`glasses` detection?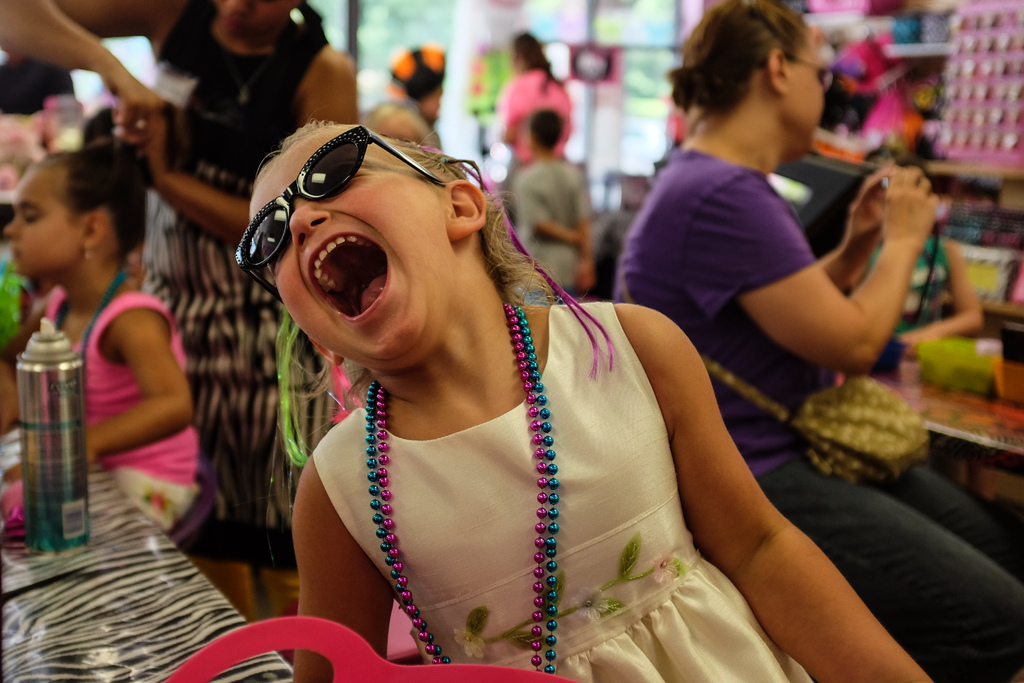
Rect(777, 50, 831, 93)
